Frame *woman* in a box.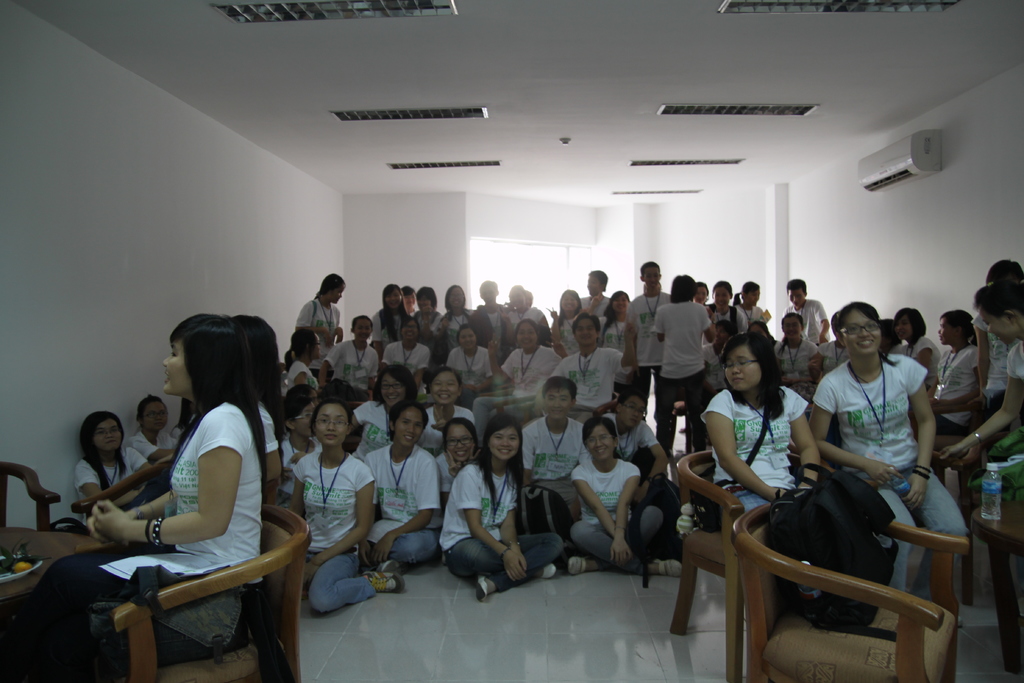
Rect(345, 362, 419, 463).
